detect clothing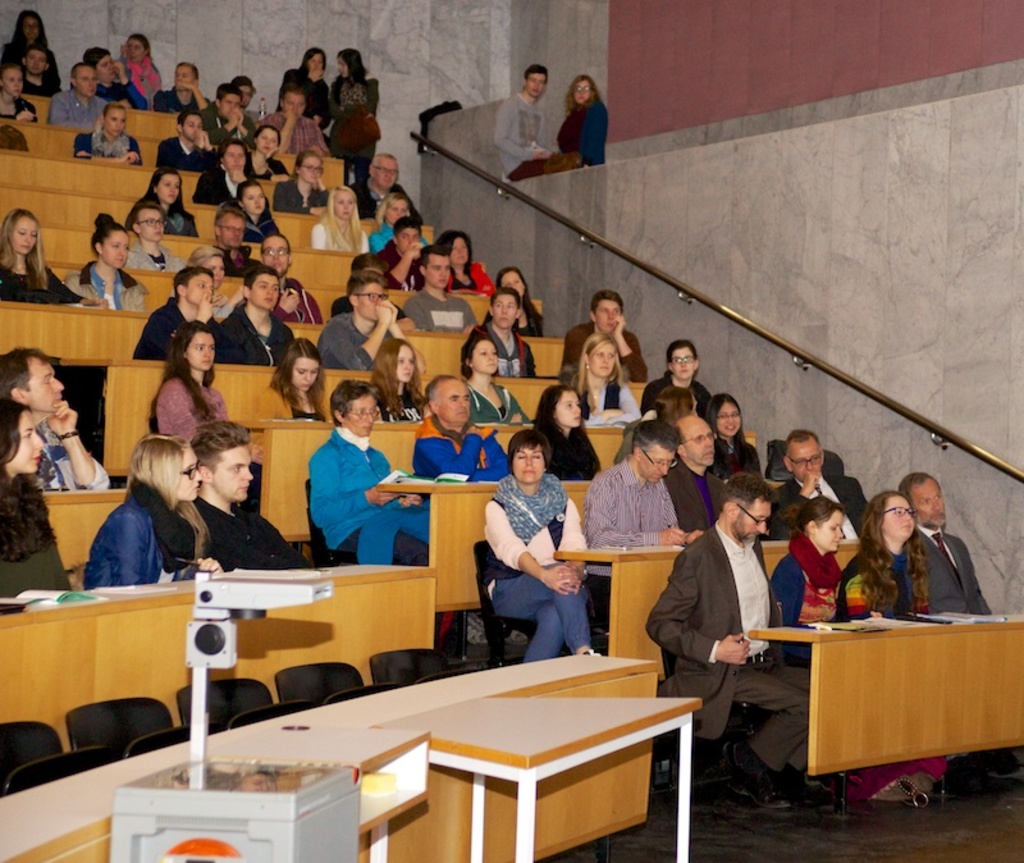
<bbox>132, 234, 192, 274</bbox>
